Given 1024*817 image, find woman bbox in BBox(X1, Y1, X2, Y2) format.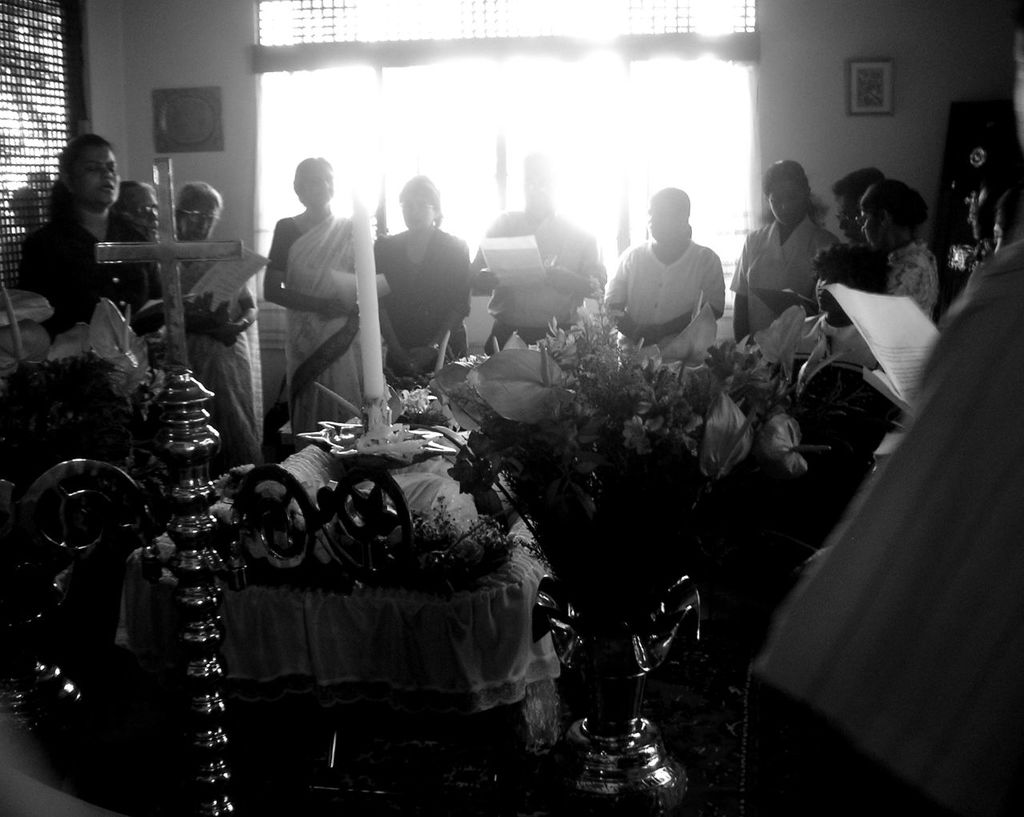
BBox(723, 158, 825, 338).
